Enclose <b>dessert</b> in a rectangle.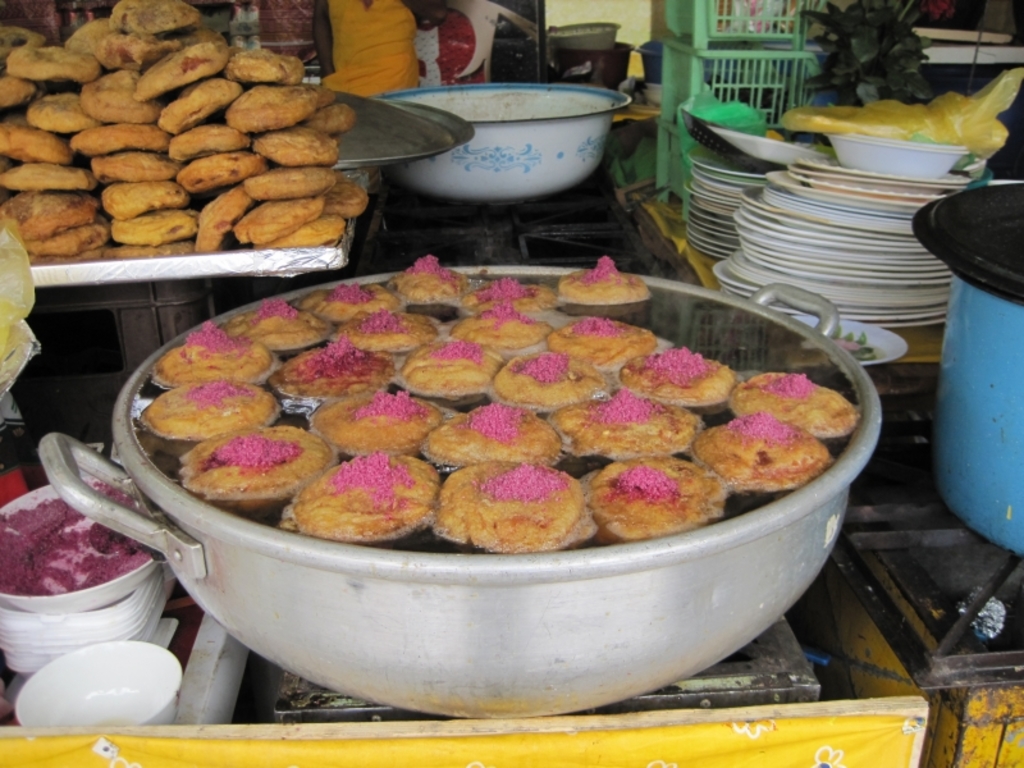
Rect(99, 140, 166, 175).
